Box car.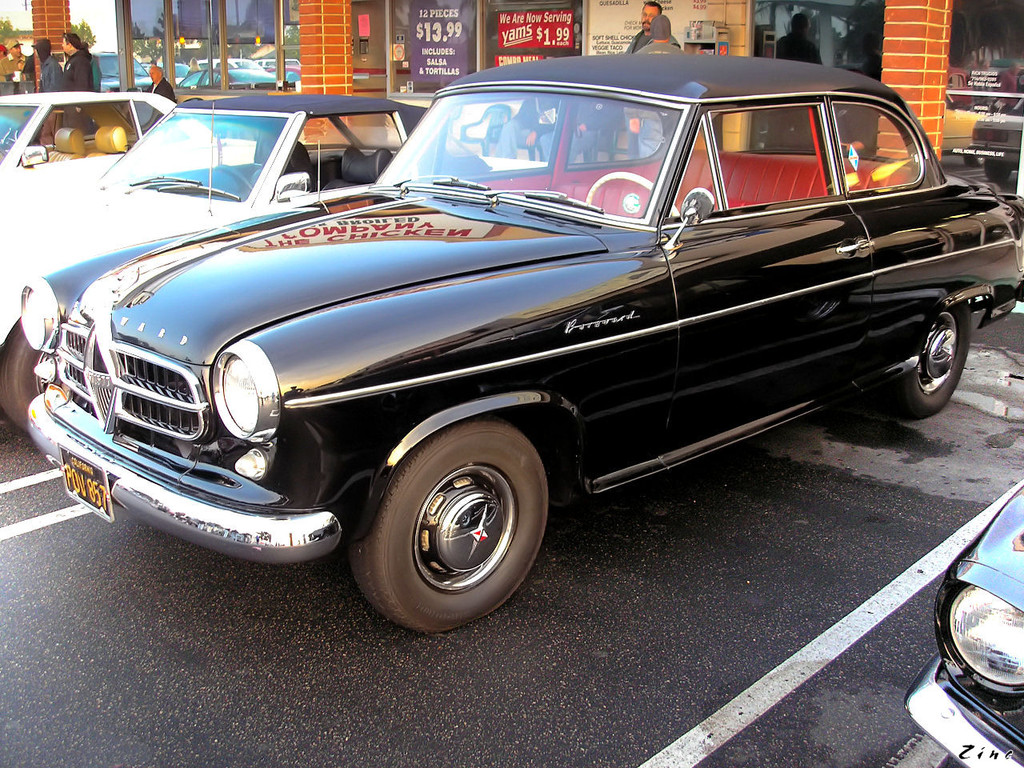
bbox=[266, 55, 297, 67].
